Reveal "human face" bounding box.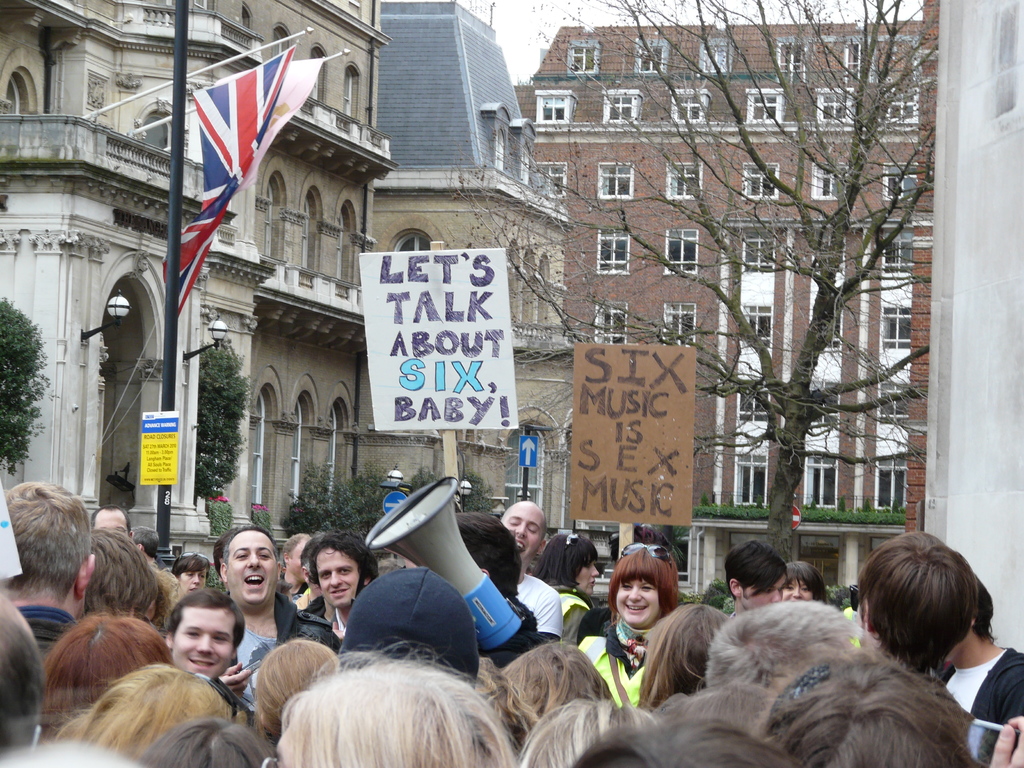
Revealed: [225,531,276,605].
